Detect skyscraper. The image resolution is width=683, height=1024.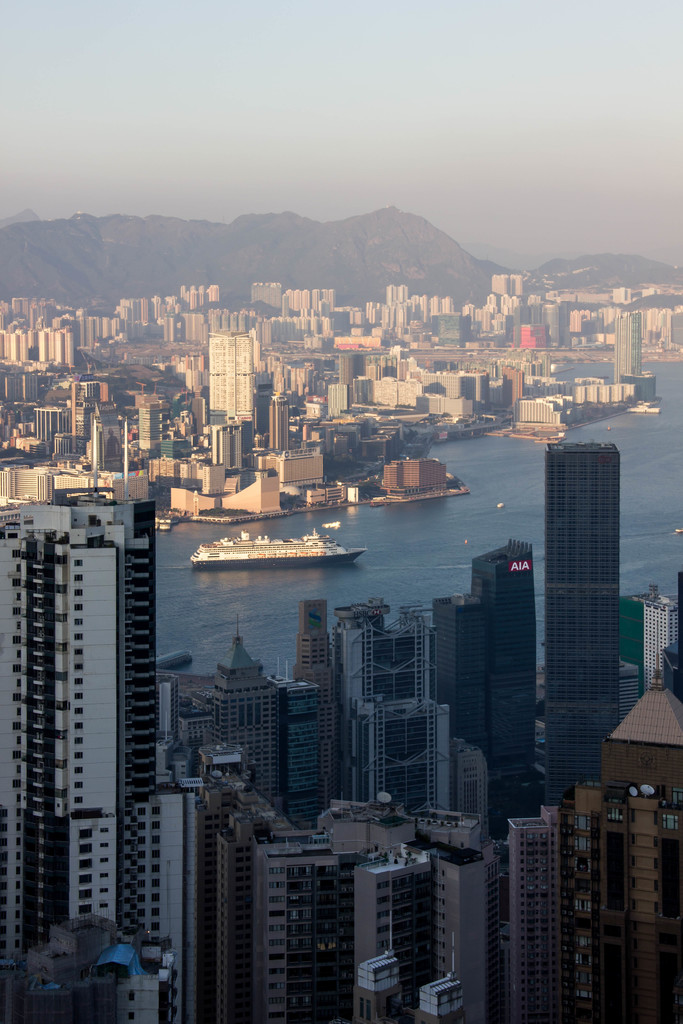
[left=12, top=479, right=204, bottom=974].
